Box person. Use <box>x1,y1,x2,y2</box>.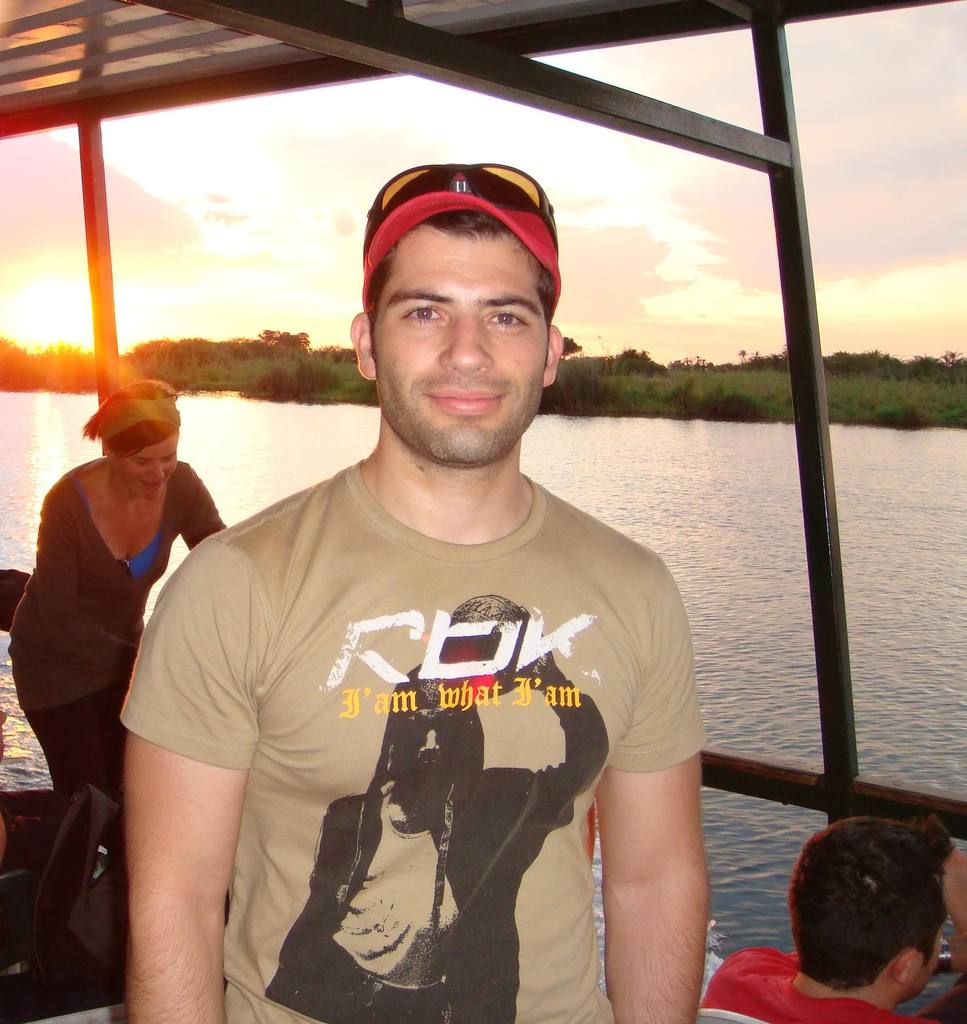
<box>117,162,705,1023</box>.
